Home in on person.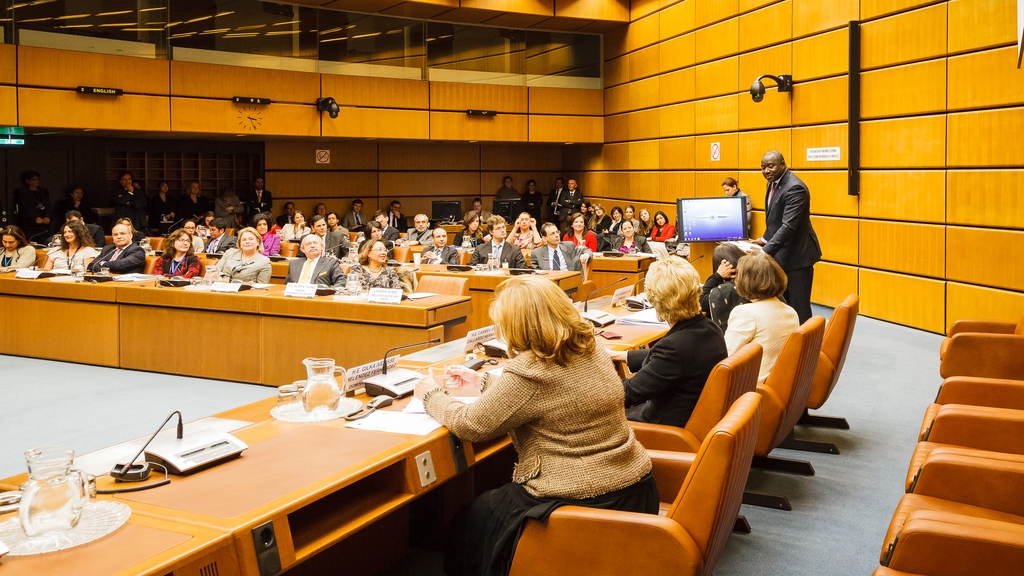
Homed in at region(762, 134, 833, 307).
